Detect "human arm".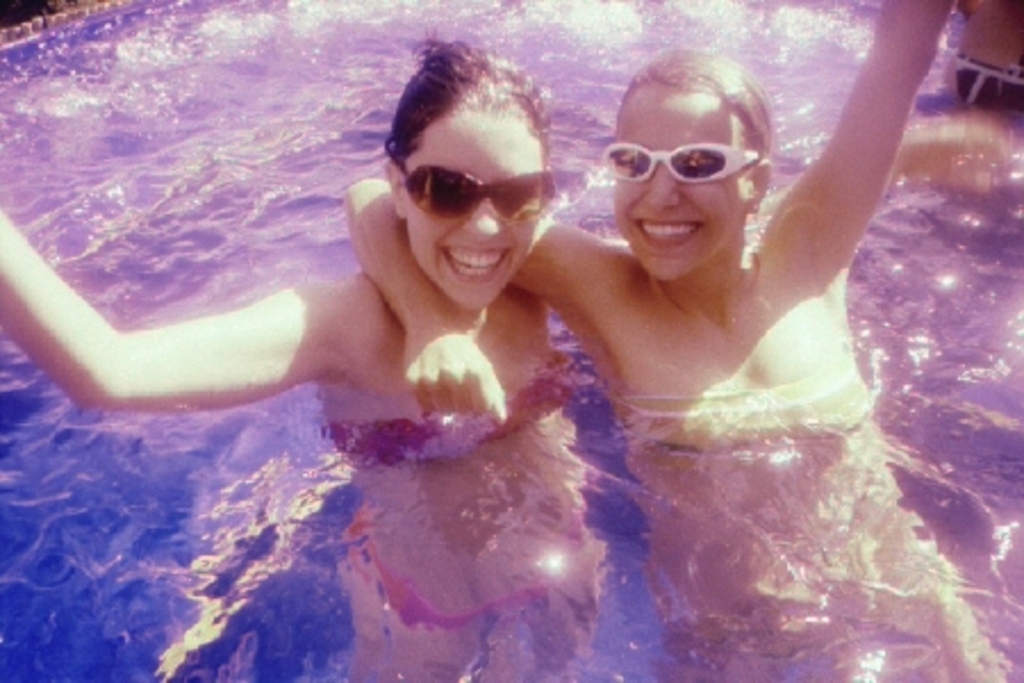
Detected at l=758, t=30, r=928, b=326.
